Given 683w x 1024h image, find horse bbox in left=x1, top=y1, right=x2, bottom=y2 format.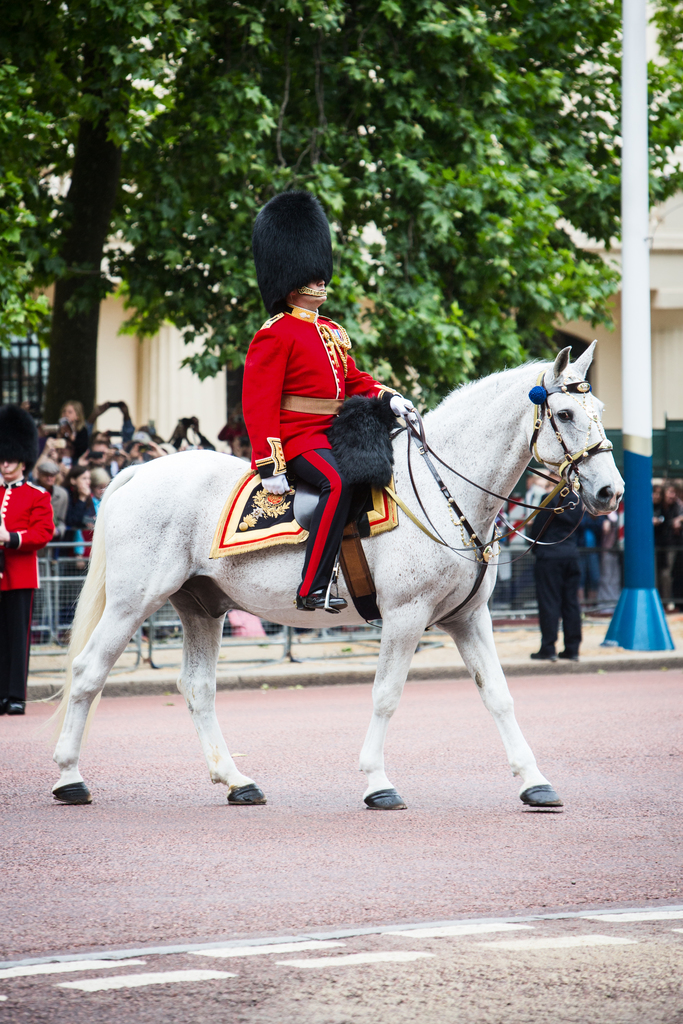
left=29, top=339, right=632, bottom=811.
